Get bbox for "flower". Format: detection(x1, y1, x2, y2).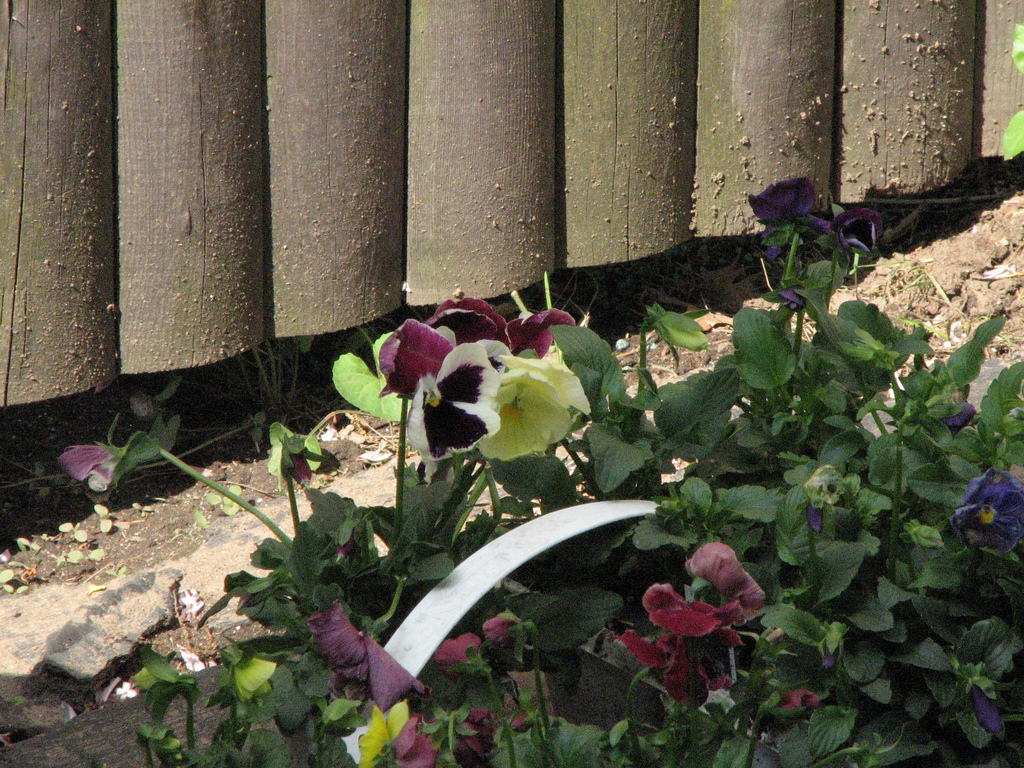
detection(951, 469, 1019, 549).
